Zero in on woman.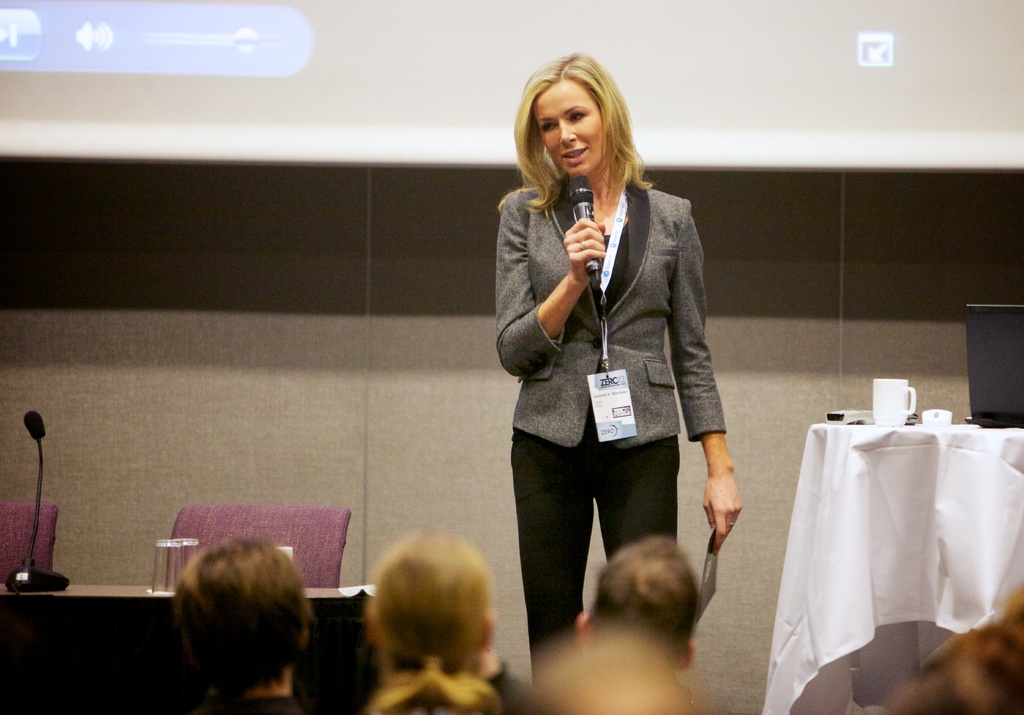
Zeroed in: l=479, t=58, r=722, b=655.
